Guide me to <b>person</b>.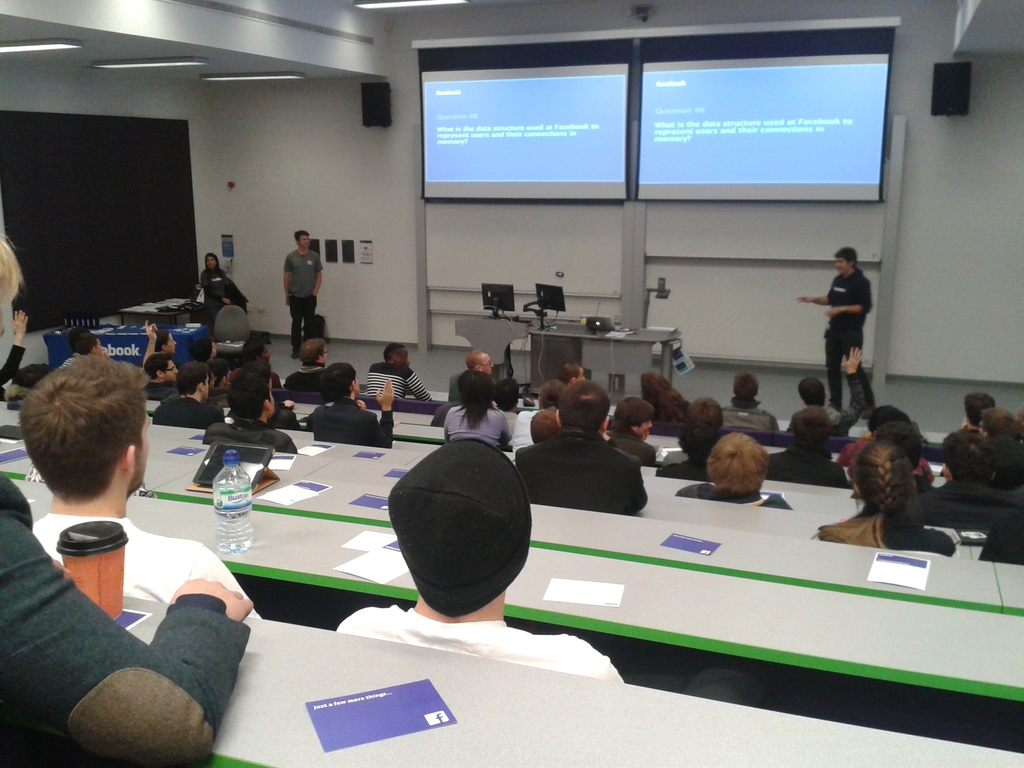
Guidance: l=728, t=376, r=780, b=438.
